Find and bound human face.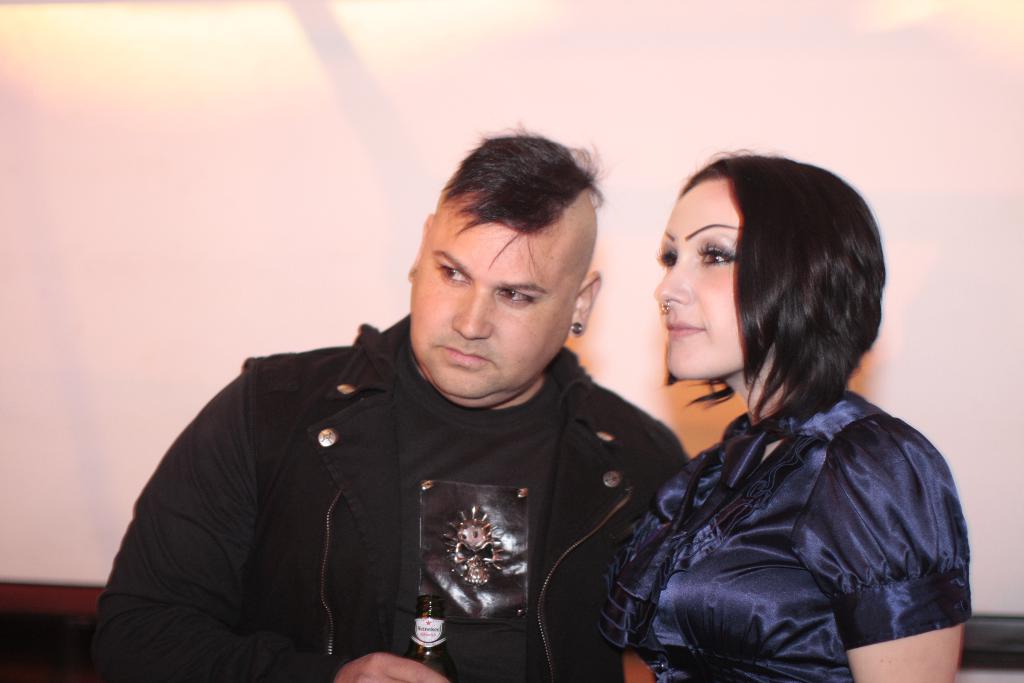
Bound: bbox=(653, 178, 776, 381).
